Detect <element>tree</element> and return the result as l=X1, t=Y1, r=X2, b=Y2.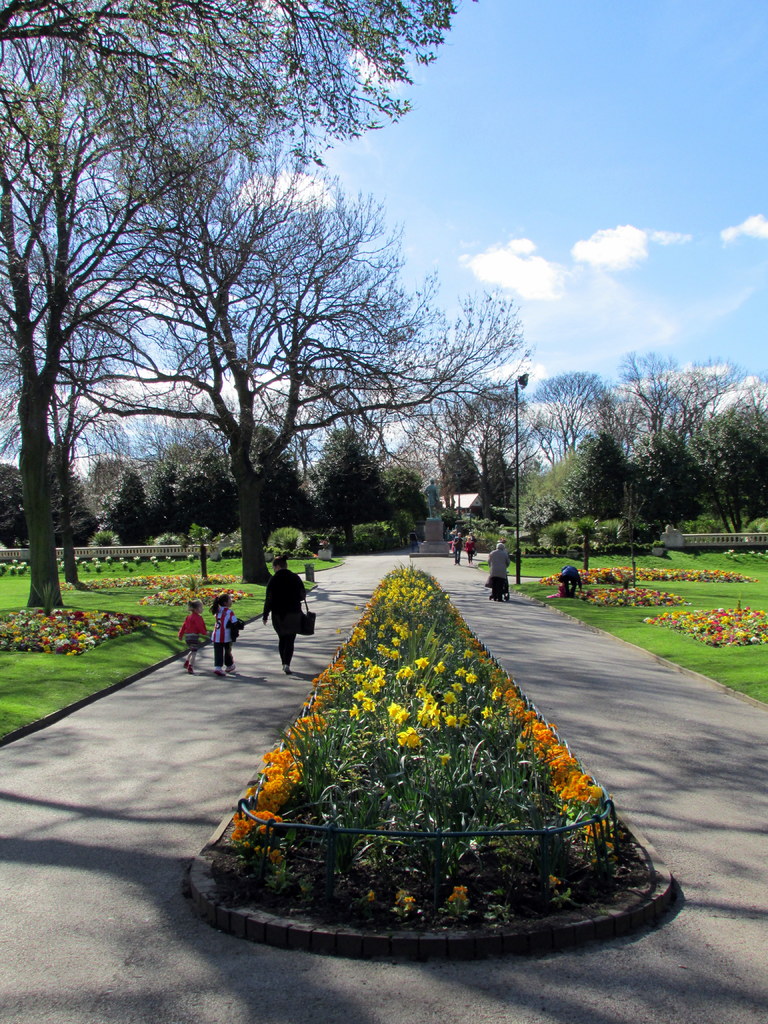
l=0, t=1, r=476, b=607.
